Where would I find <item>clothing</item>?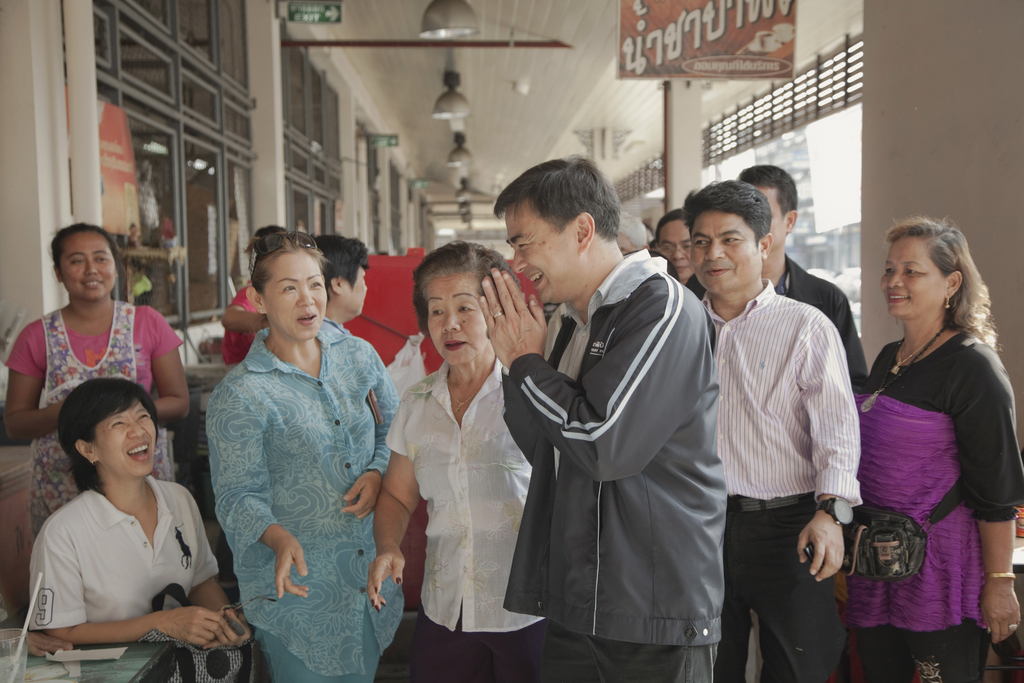
At pyautogui.locateOnScreen(25, 458, 224, 666).
